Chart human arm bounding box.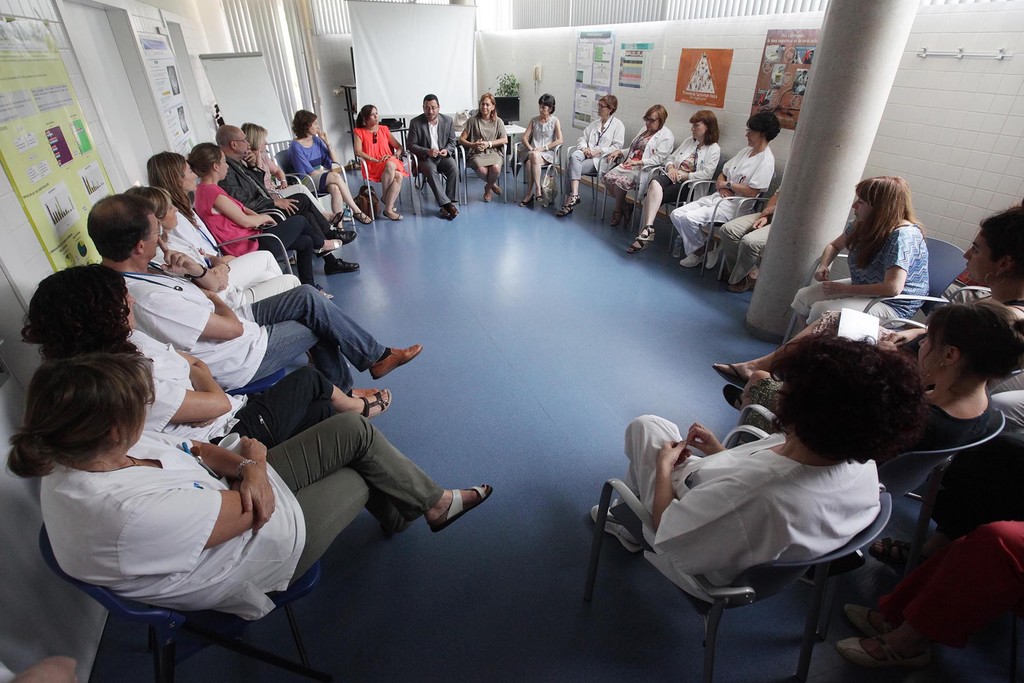
Charted: x1=577, y1=120, x2=591, y2=159.
